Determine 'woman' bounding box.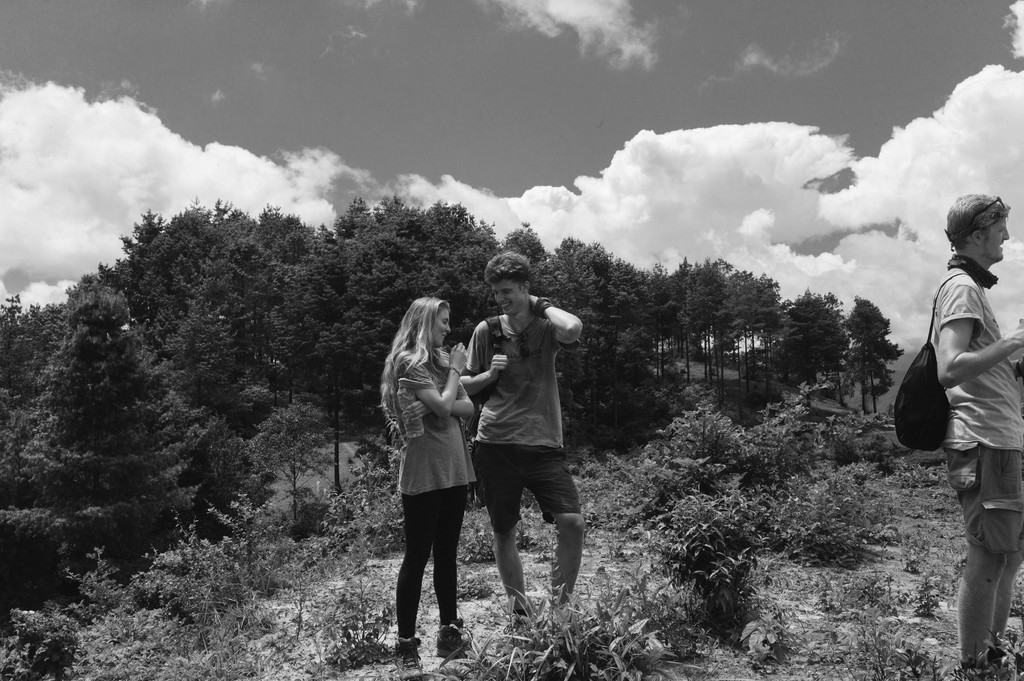
Determined: bbox=[377, 299, 483, 645].
